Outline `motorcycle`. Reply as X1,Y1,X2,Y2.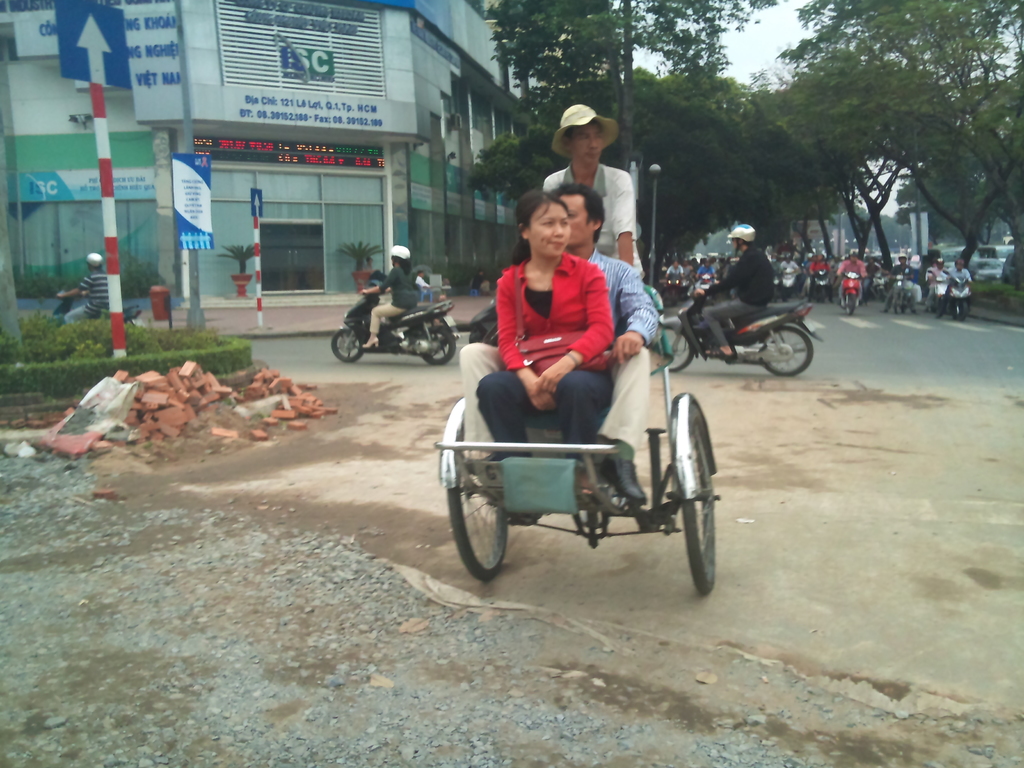
779,273,800,299.
